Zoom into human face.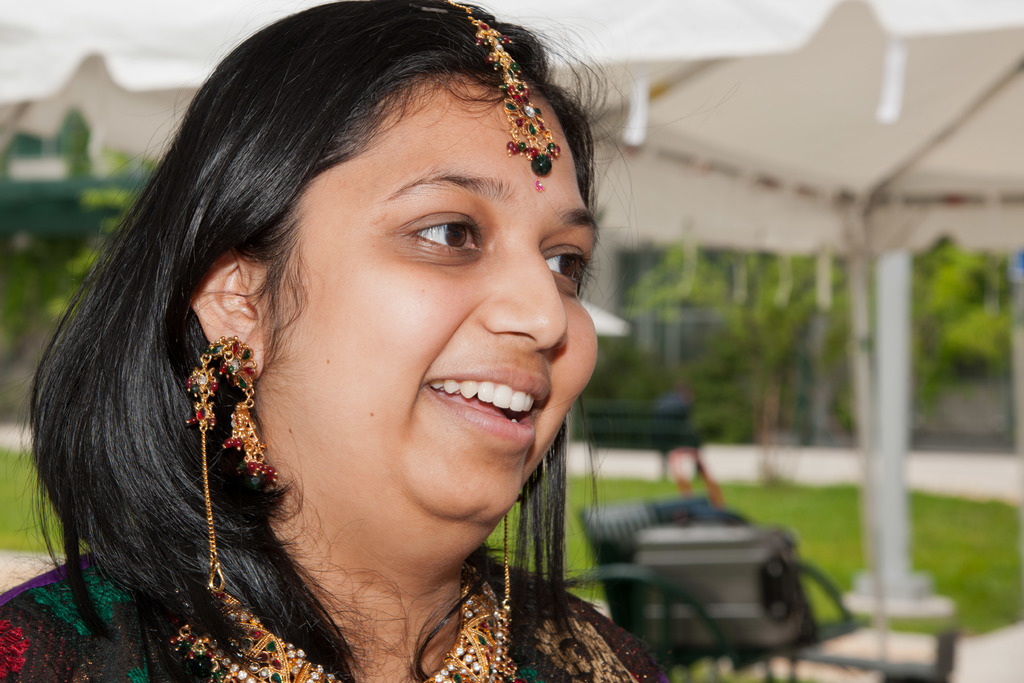
Zoom target: box=[269, 84, 602, 531].
